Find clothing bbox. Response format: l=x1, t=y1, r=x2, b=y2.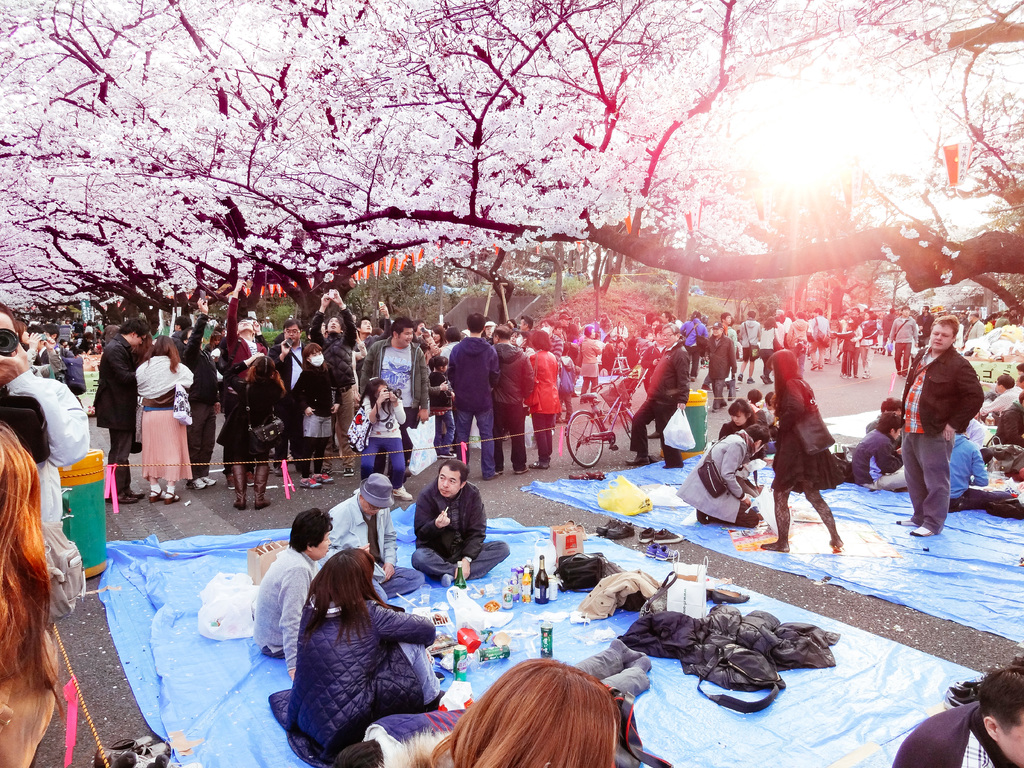
l=63, t=322, r=105, b=353.
